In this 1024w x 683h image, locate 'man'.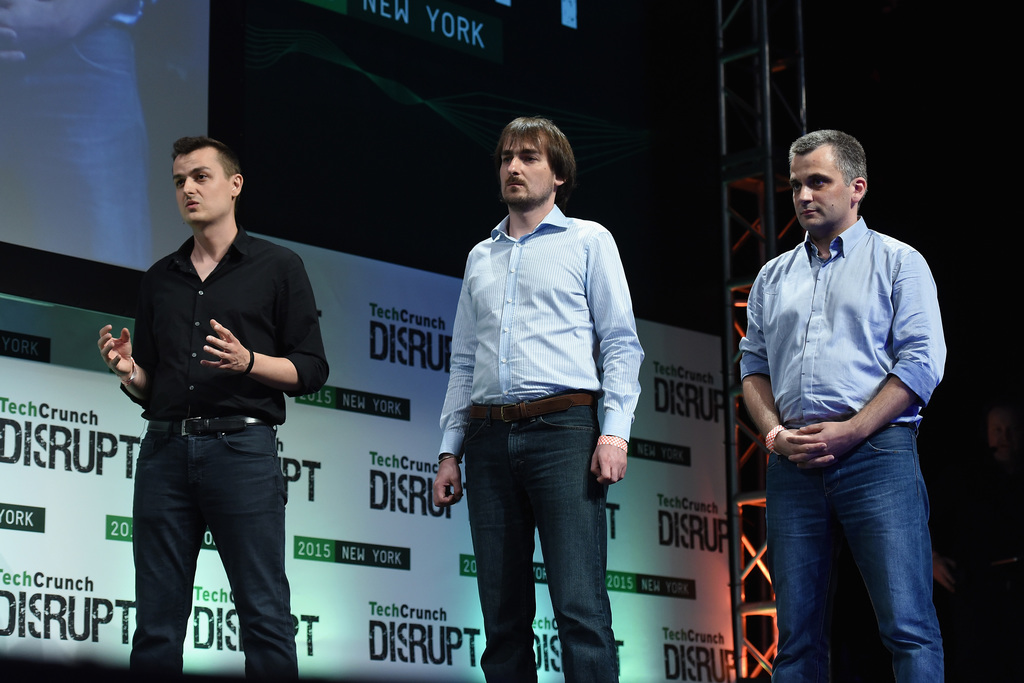
Bounding box: l=97, t=136, r=328, b=682.
